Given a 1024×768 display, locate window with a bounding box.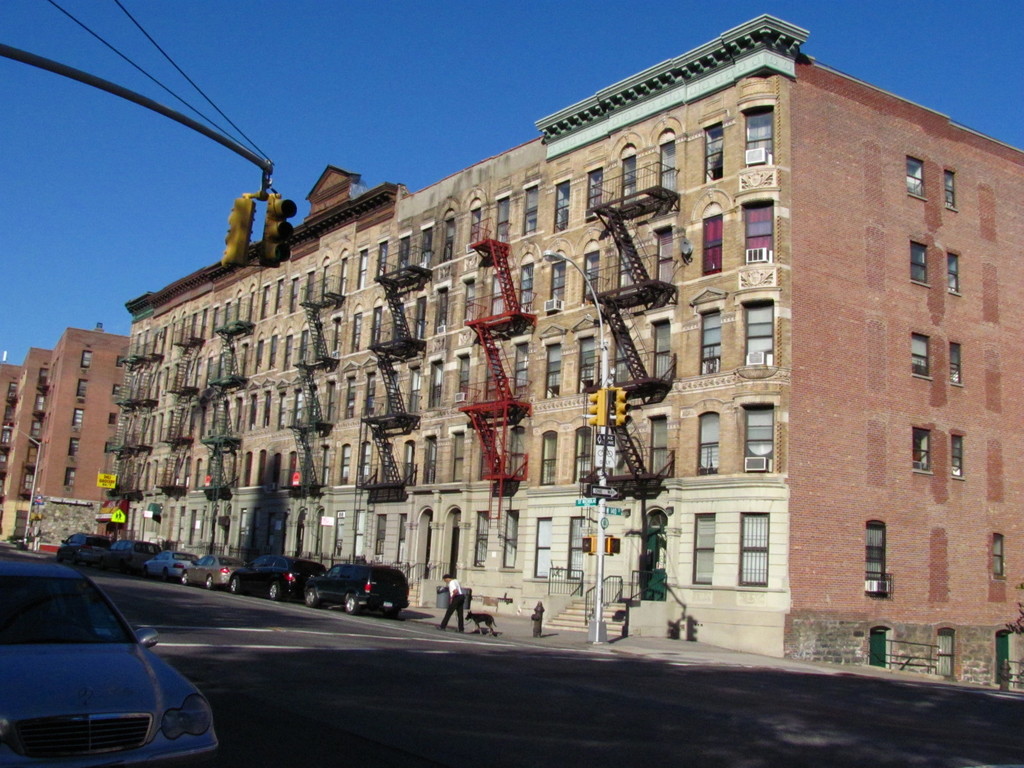
Located: pyautogui.locateOnScreen(501, 512, 515, 561).
